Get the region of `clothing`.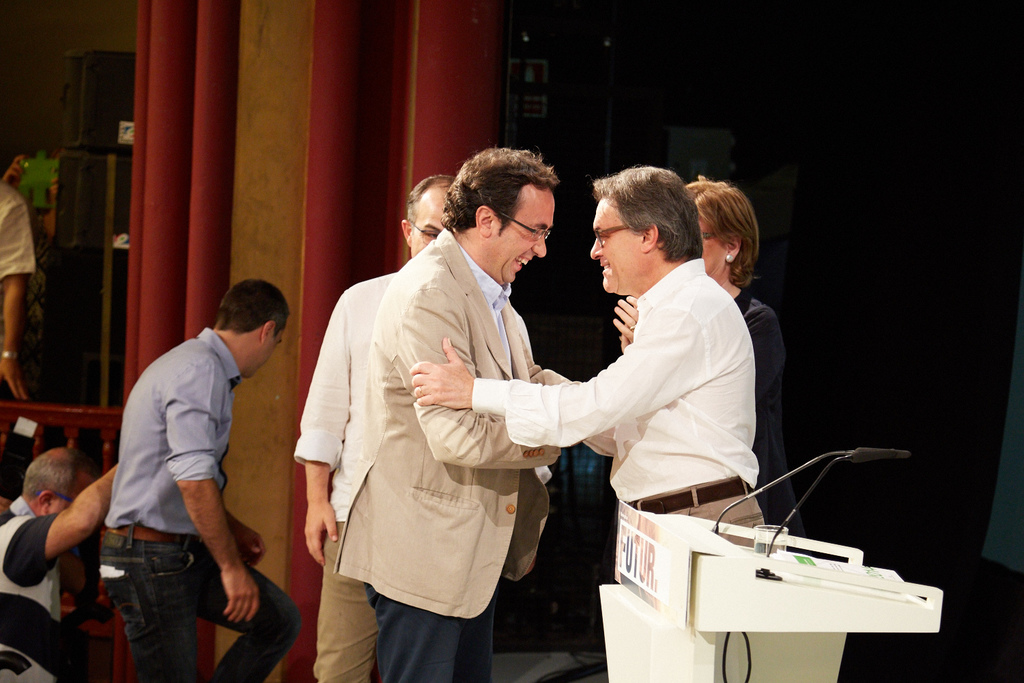
bbox=(732, 286, 804, 538).
